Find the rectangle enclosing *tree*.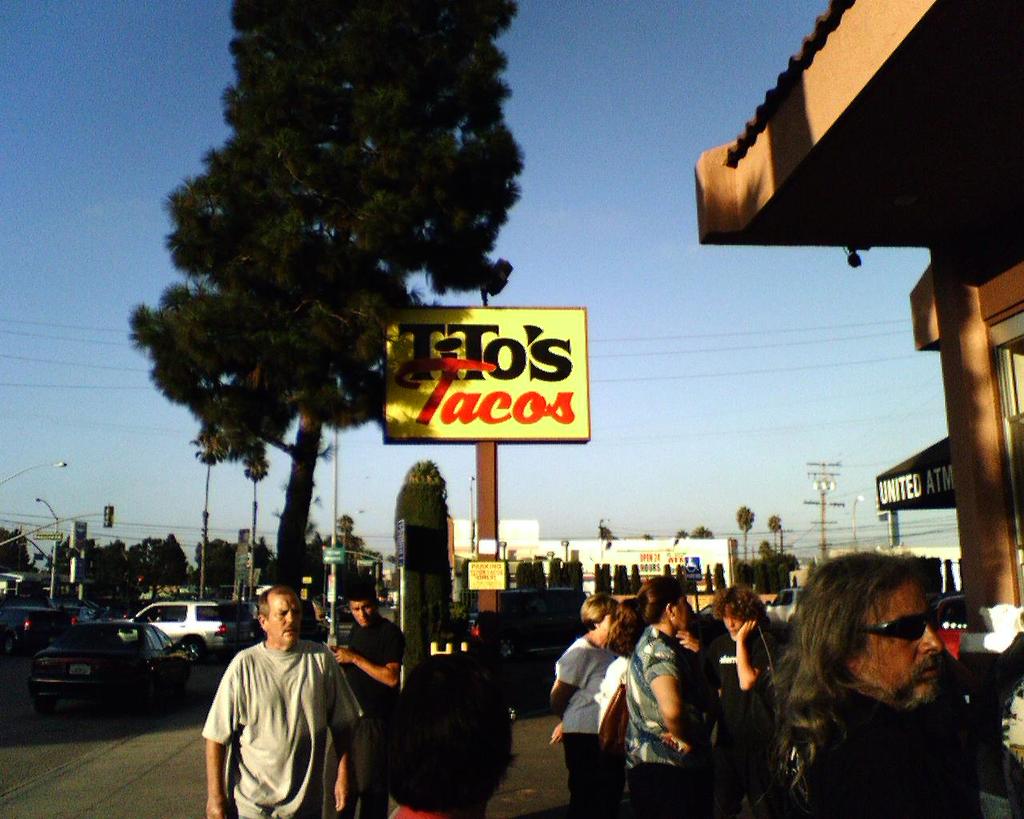
crop(190, 533, 251, 614).
